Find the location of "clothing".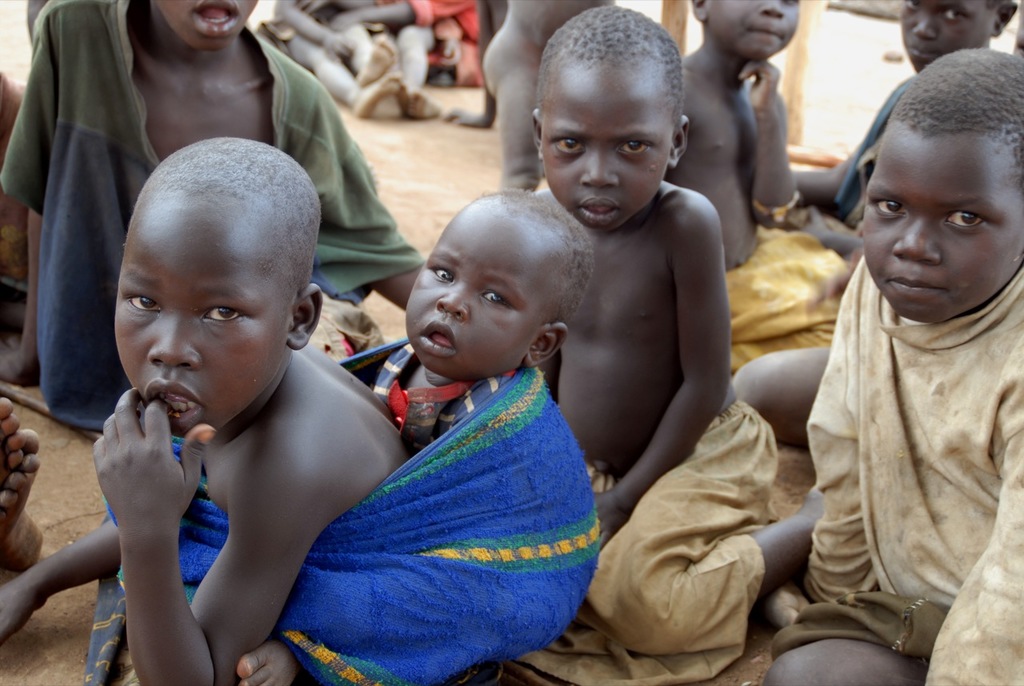
Location: [left=831, top=70, right=933, bottom=232].
